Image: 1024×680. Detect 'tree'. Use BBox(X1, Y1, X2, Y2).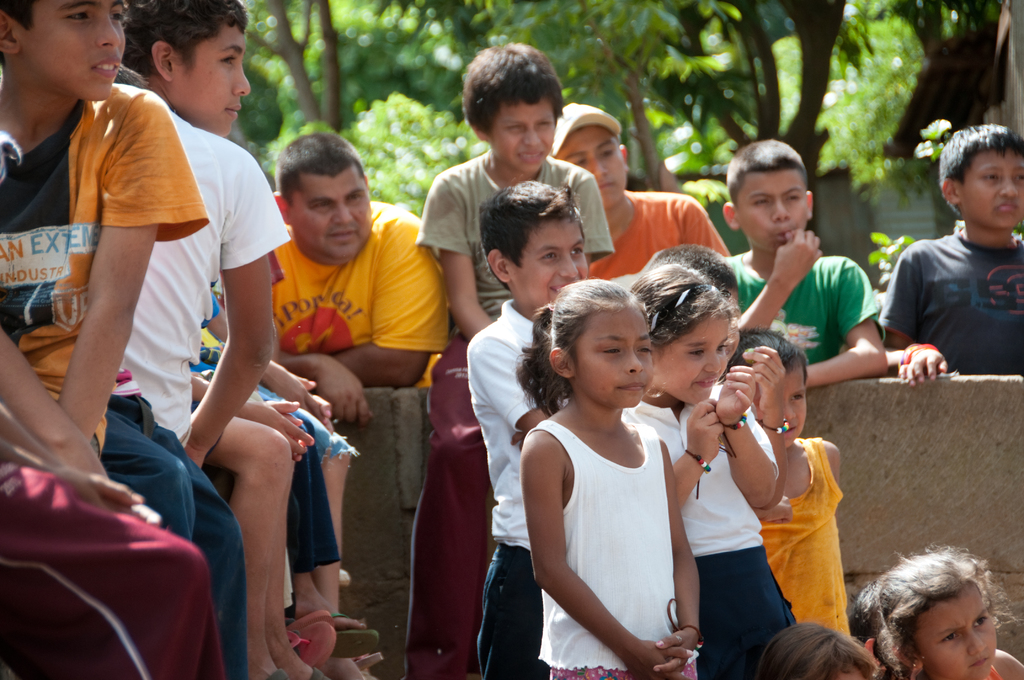
BBox(240, 0, 341, 132).
